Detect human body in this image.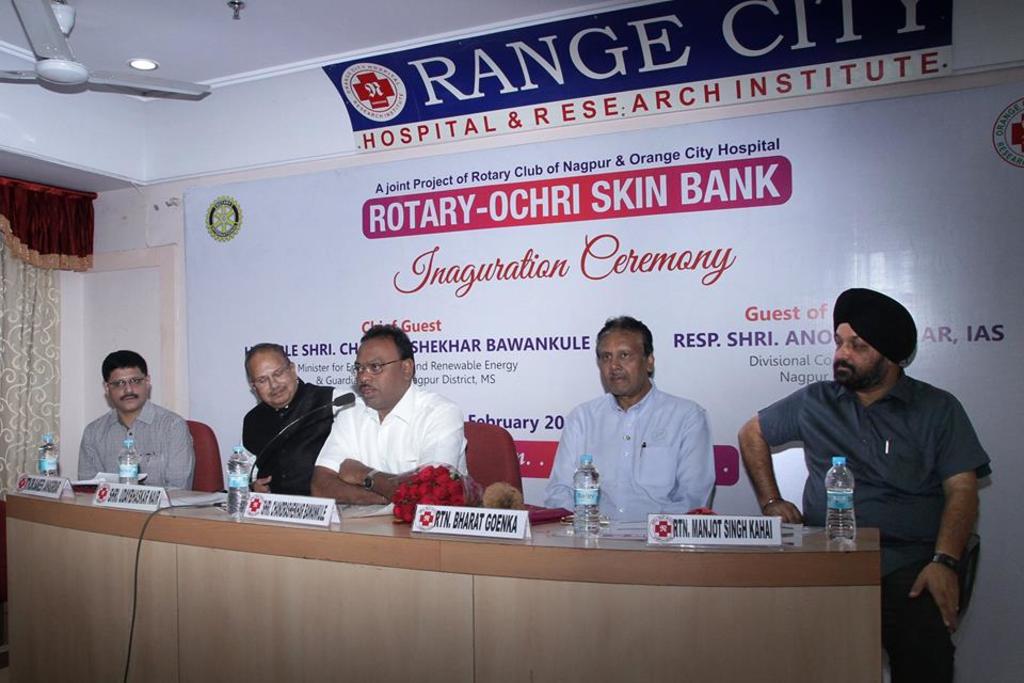
Detection: {"x1": 311, "y1": 323, "x2": 483, "y2": 520}.
